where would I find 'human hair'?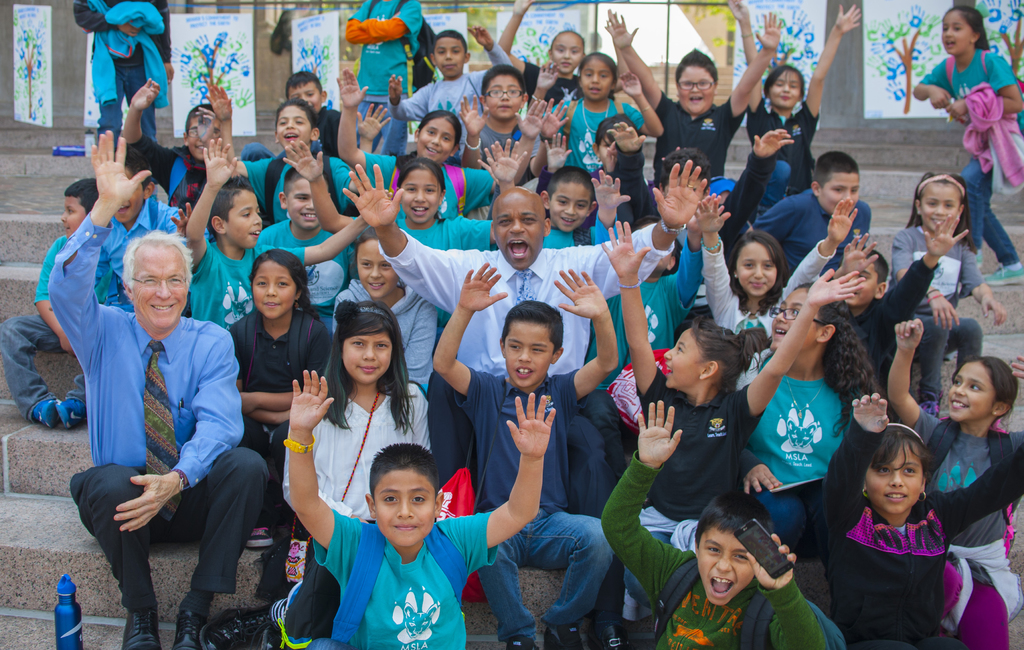
At region(124, 226, 195, 290).
